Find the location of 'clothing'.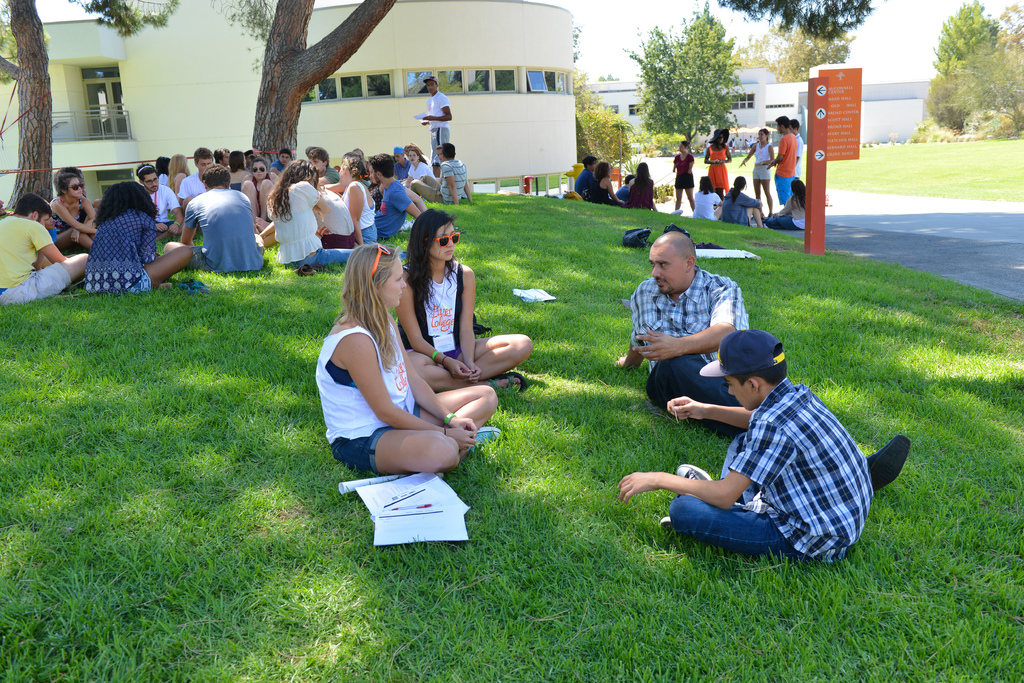
Location: l=440, t=154, r=464, b=202.
